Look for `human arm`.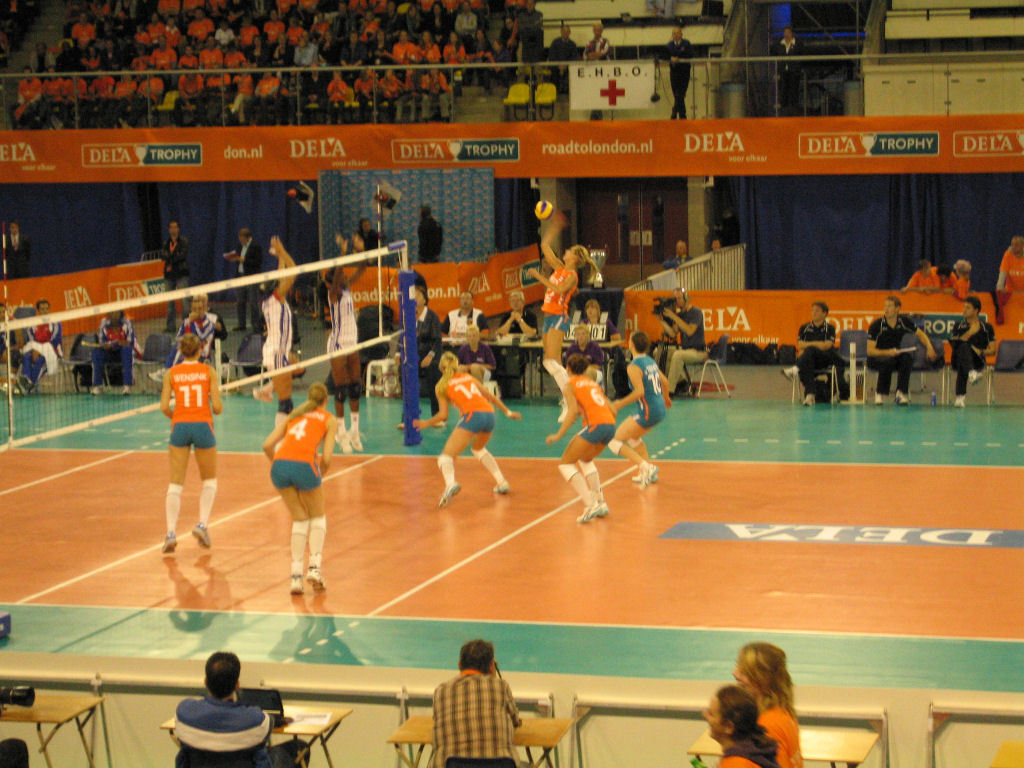
Found: bbox=(95, 75, 105, 105).
